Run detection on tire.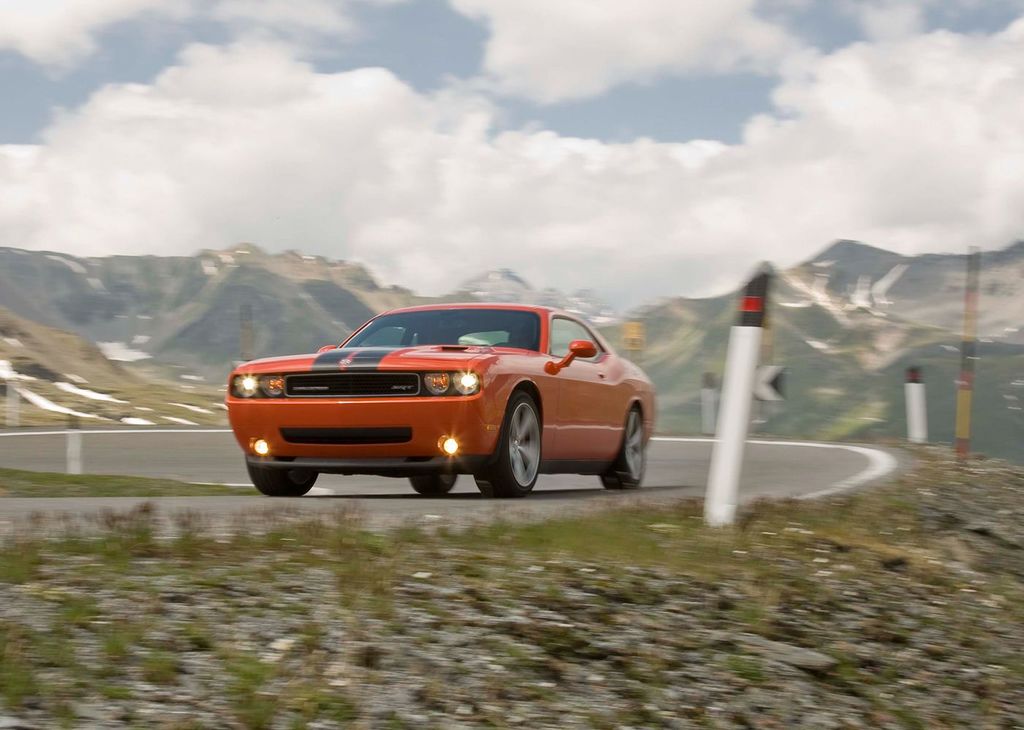
Result: detection(489, 391, 556, 500).
